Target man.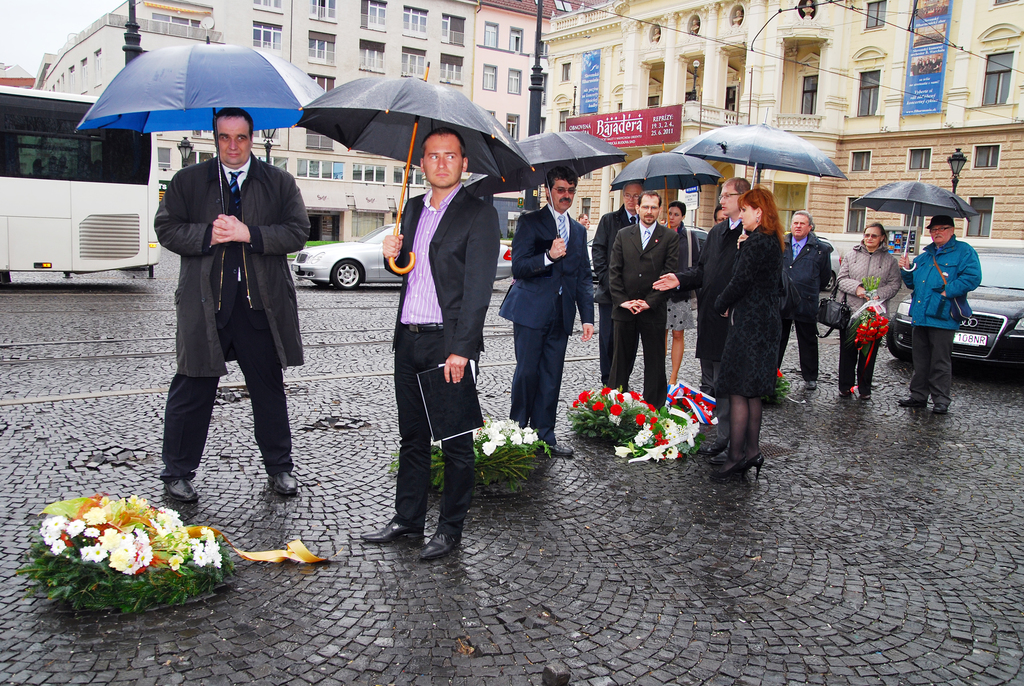
Target region: locate(892, 210, 982, 416).
